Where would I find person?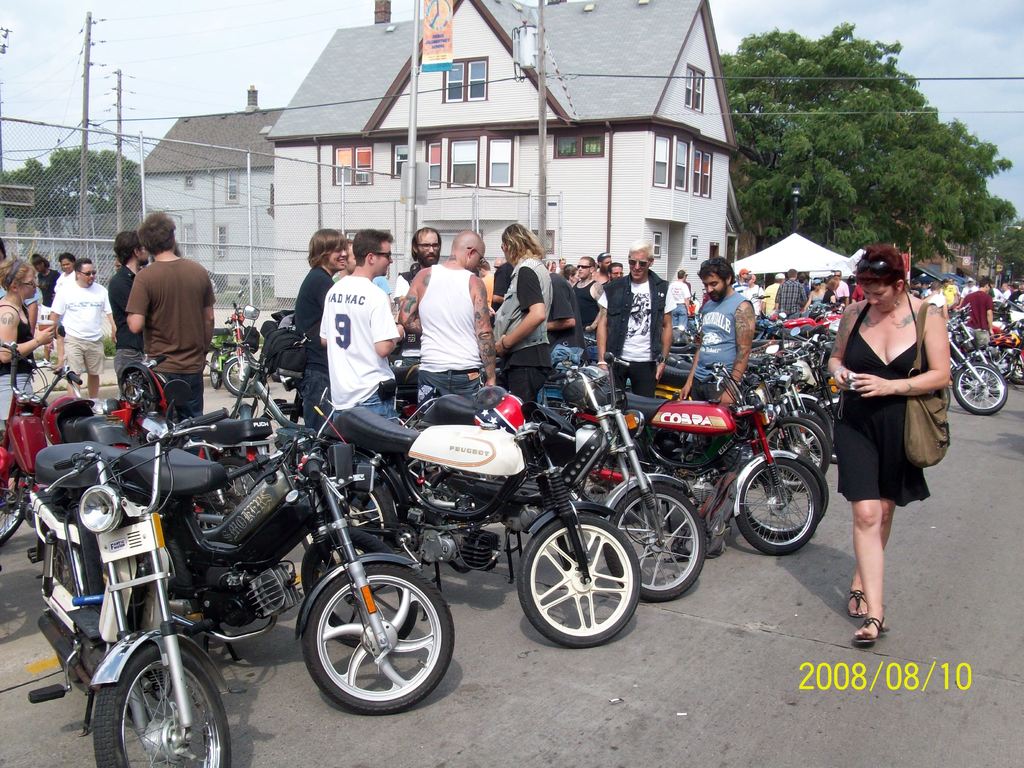
At locate(293, 231, 348, 426).
